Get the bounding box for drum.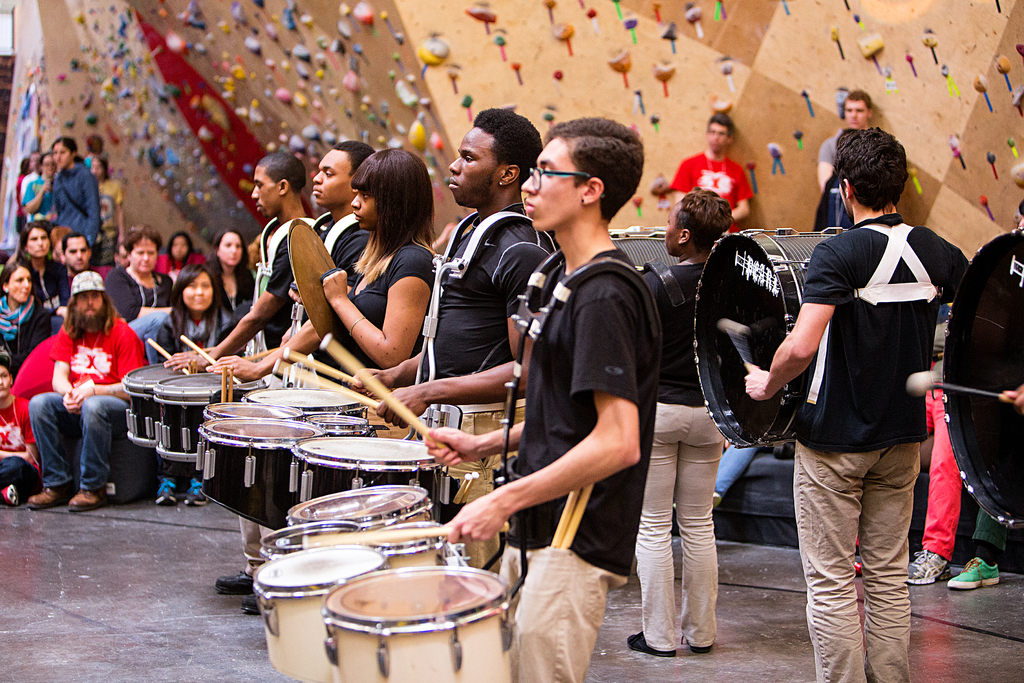
left=371, top=521, right=438, bottom=563.
